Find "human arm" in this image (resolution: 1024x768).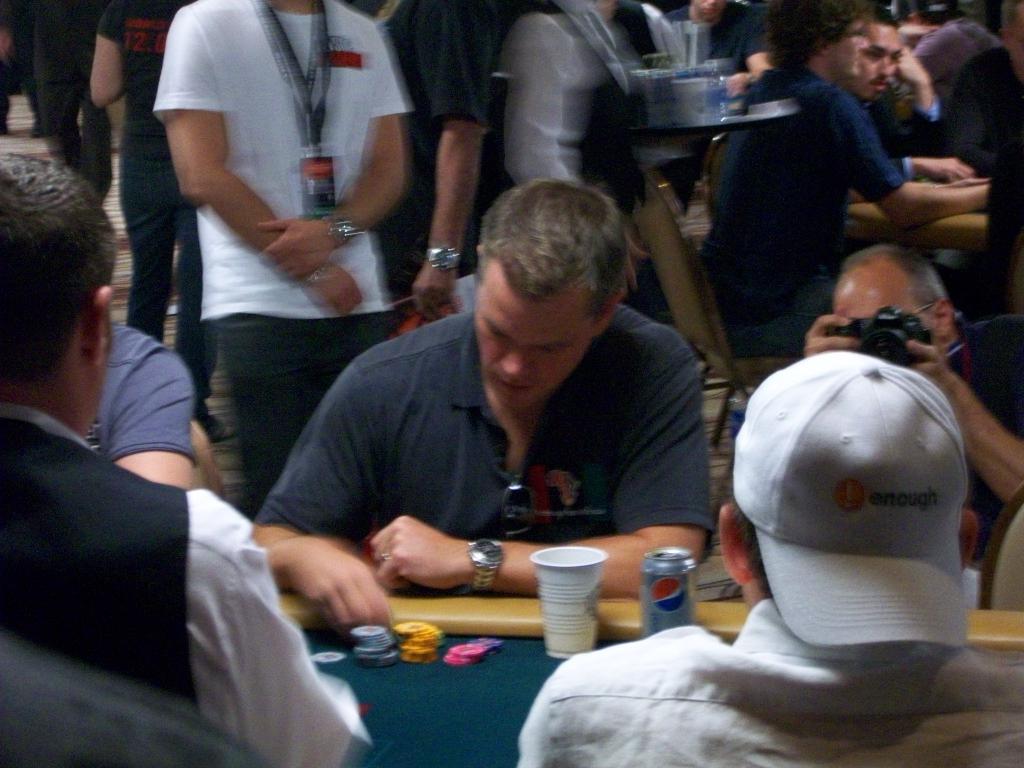
(x1=113, y1=326, x2=193, y2=499).
